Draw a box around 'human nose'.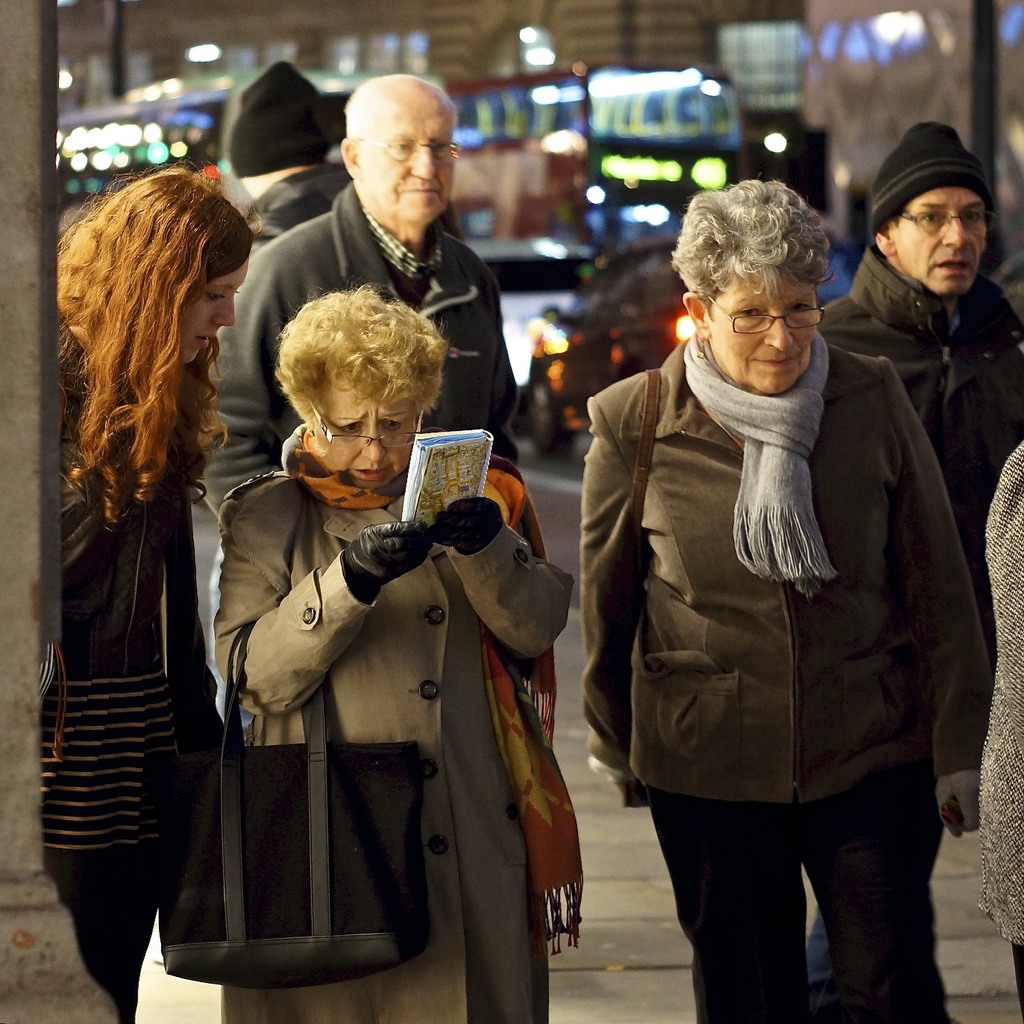
213/296/233/327.
